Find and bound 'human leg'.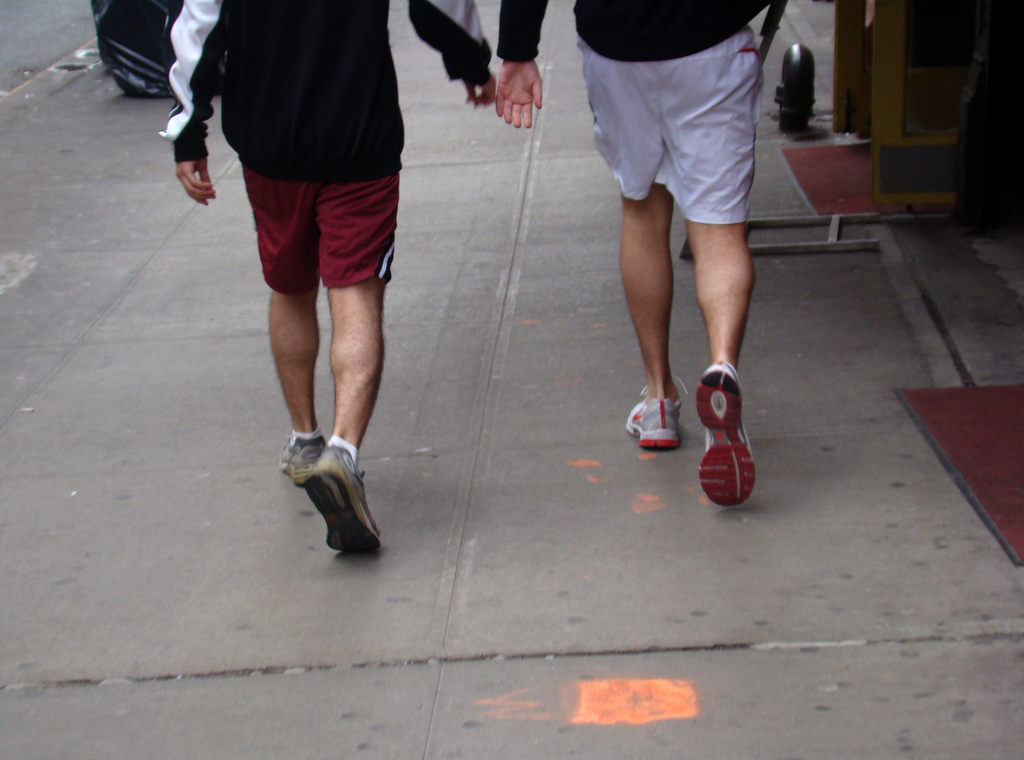
Bound: crop(575, 39, 691, 452).
